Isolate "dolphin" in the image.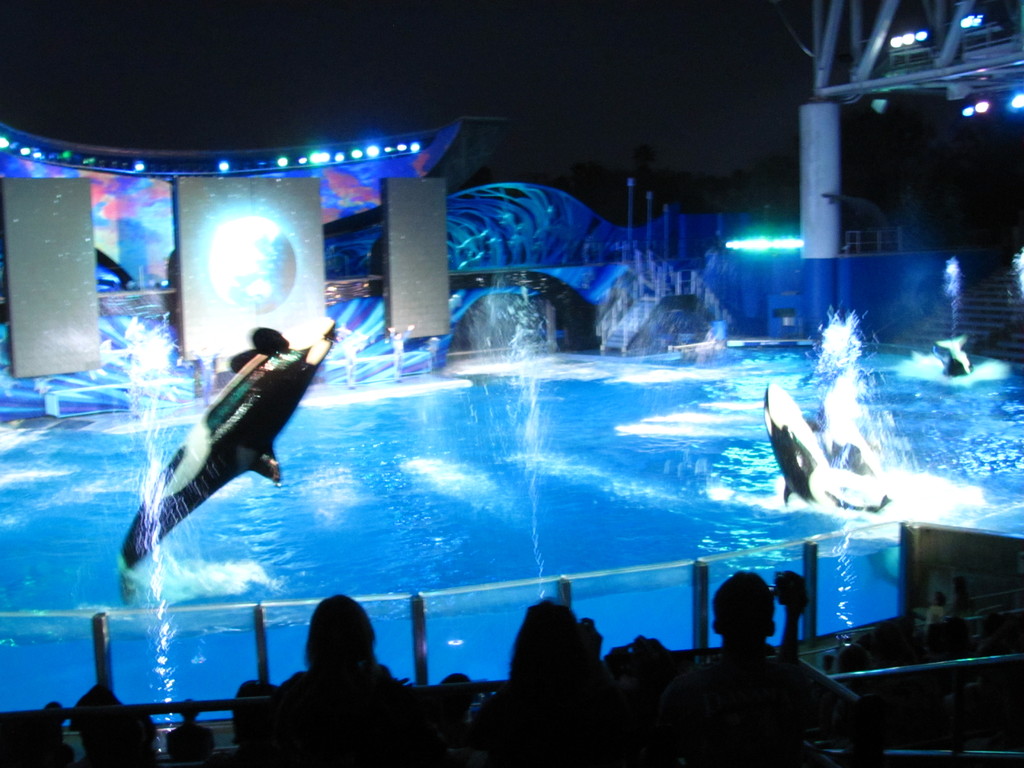
Isolated region: x1=935, y1=332, x2=971, y2=380.
